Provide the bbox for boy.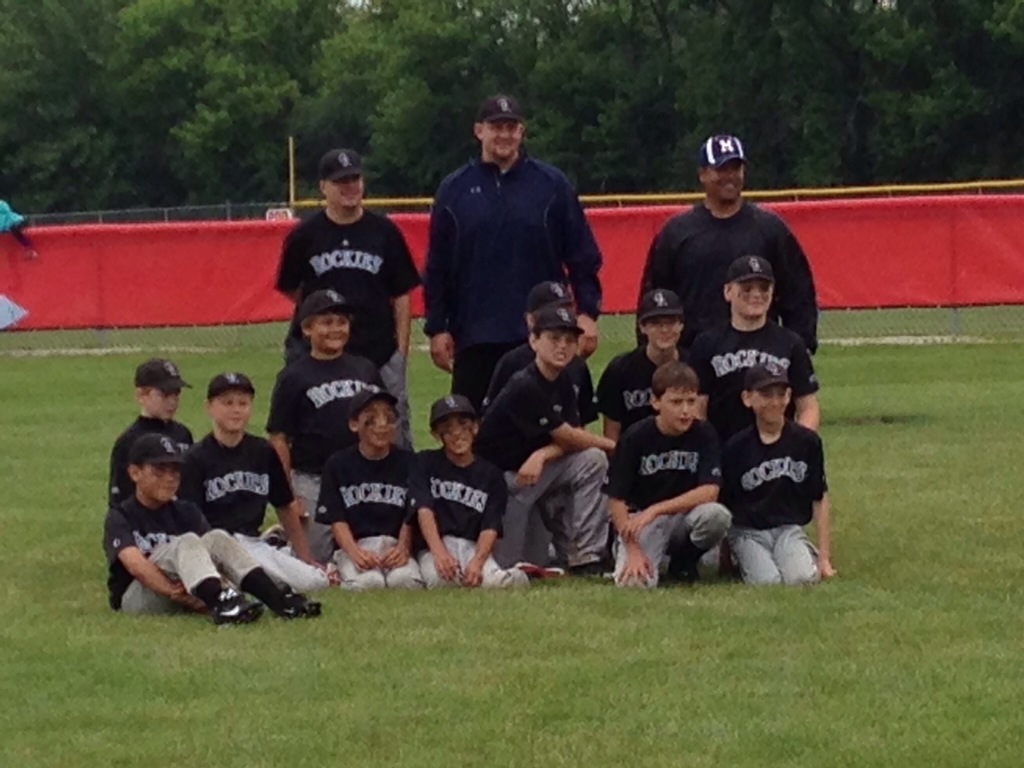
select_region(602, 364, 730, 591).
